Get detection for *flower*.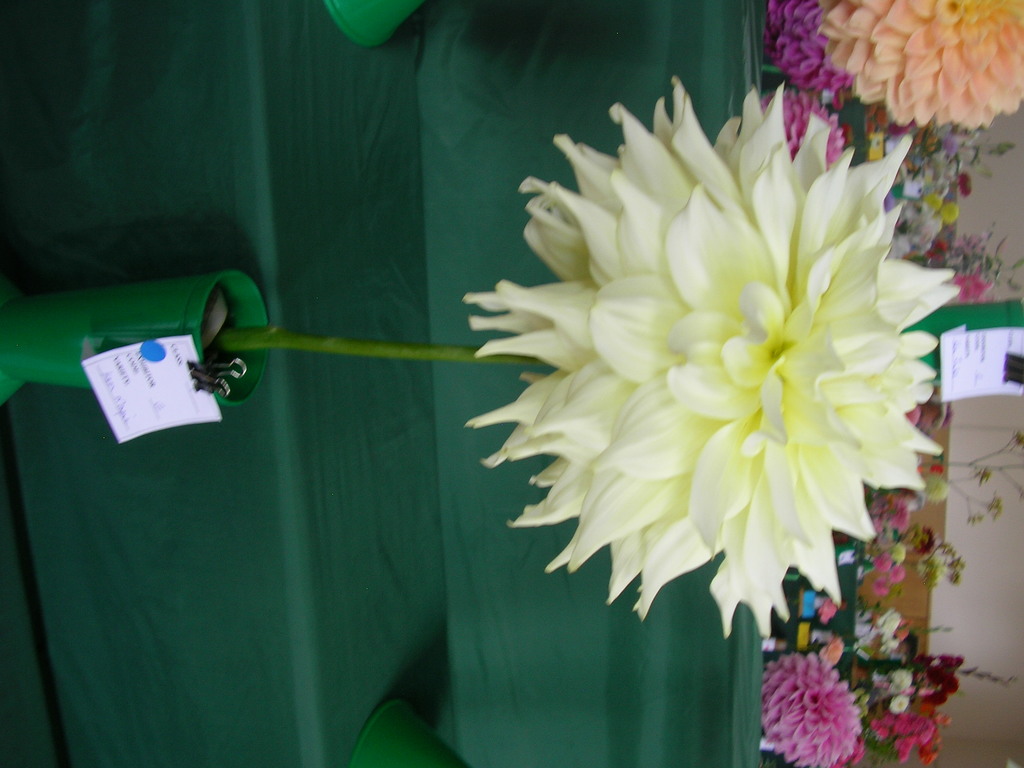
Detection: 764,648,861,767.
